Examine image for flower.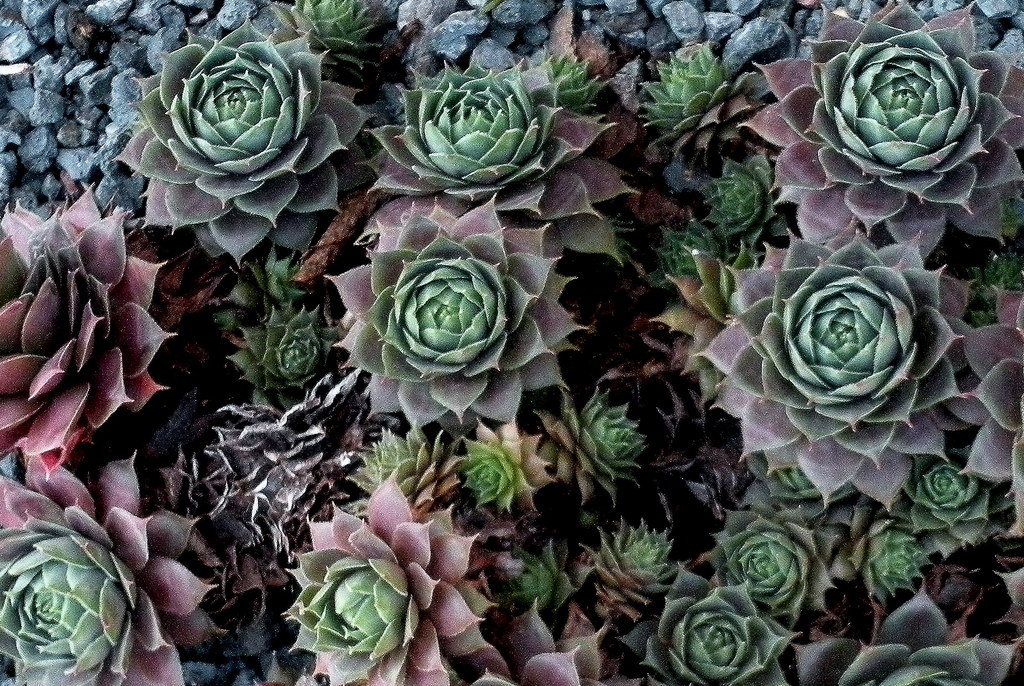
Examination result: bbox=(4, 177, 177, 469).
